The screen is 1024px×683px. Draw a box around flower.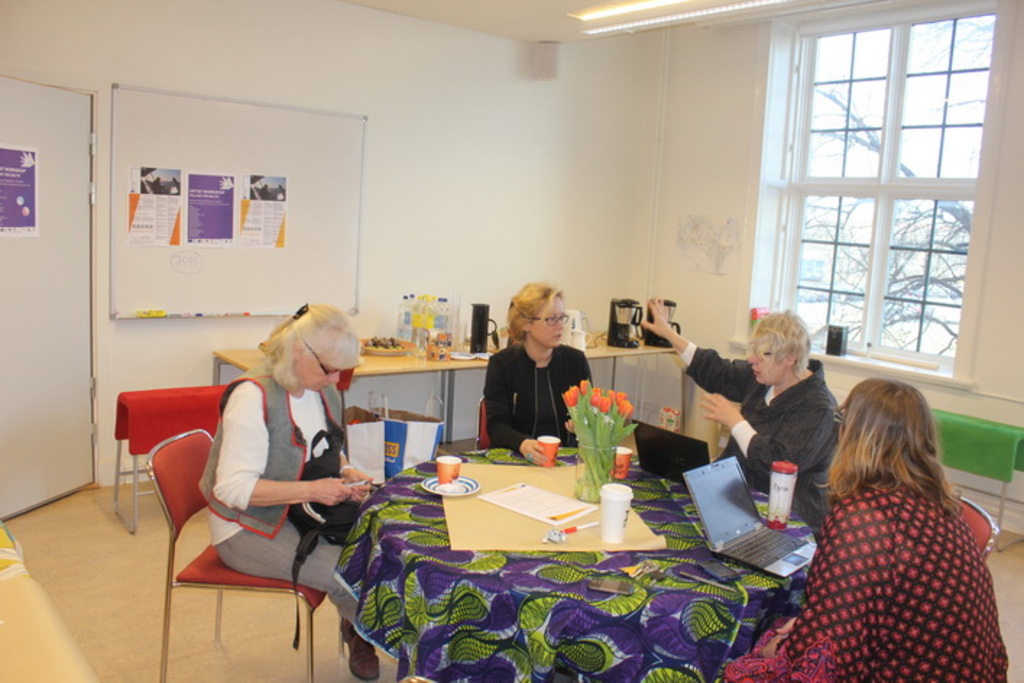
rect(589, 386, 600, 399).
